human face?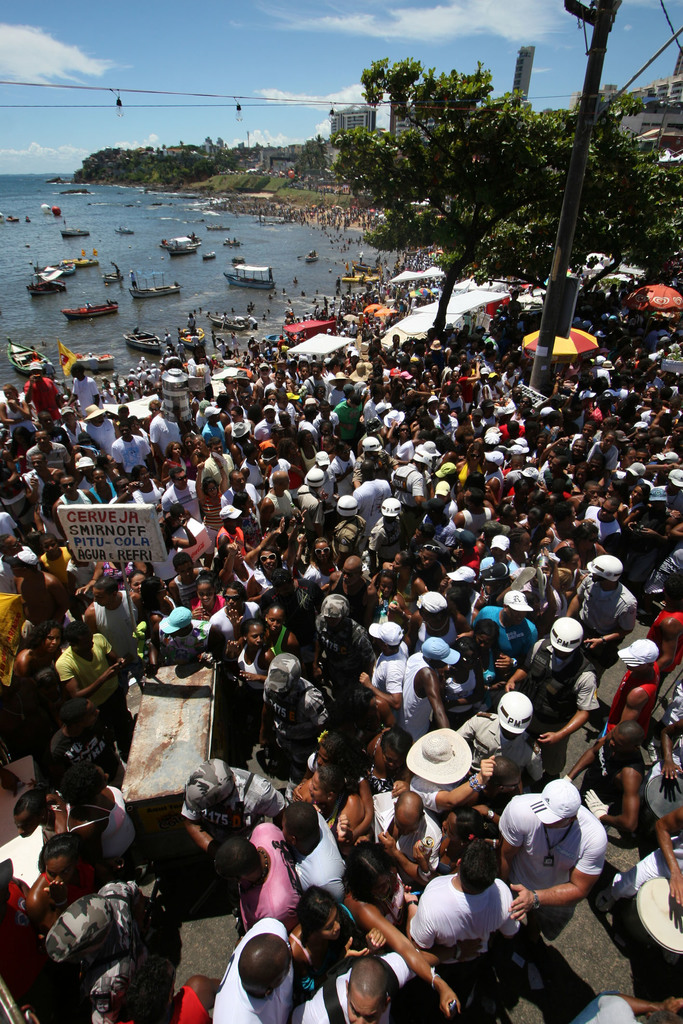
x1=411 y1=531 x2=422 y2=543
